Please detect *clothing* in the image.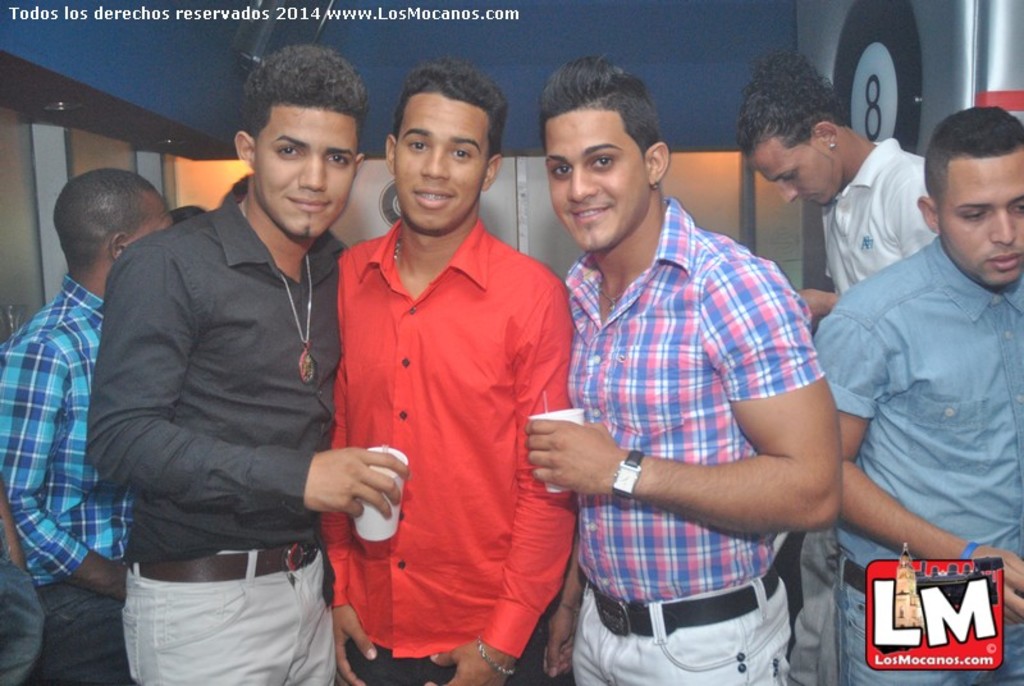
select_region(556, 197, 826, 685).
